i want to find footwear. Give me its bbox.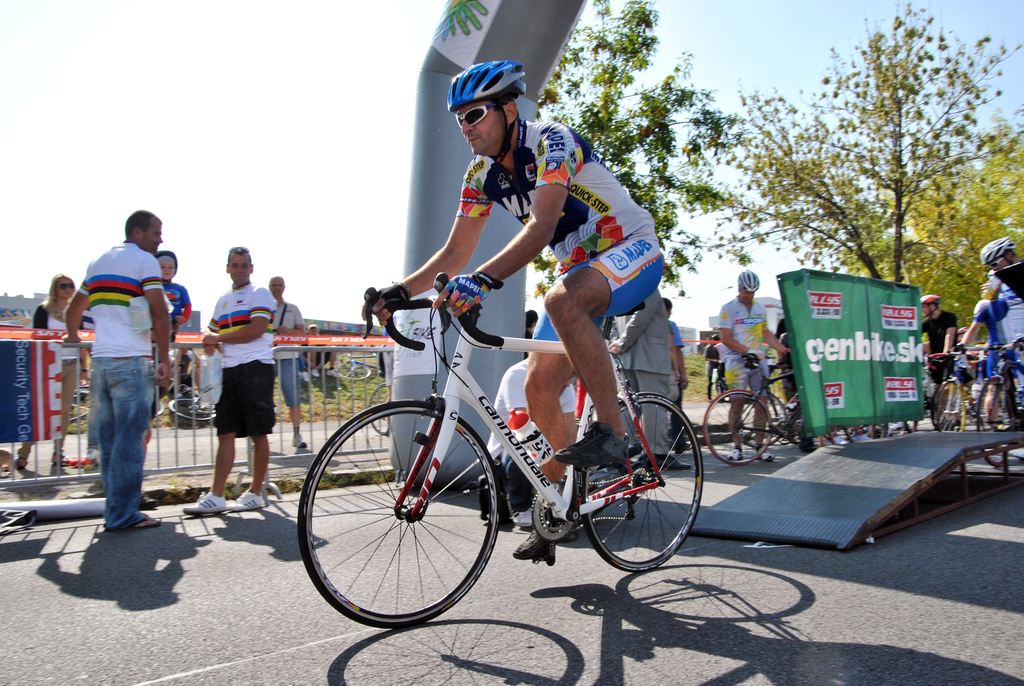
{"left": 557, "top": 423, "right": 634, "bottom": 473}.
